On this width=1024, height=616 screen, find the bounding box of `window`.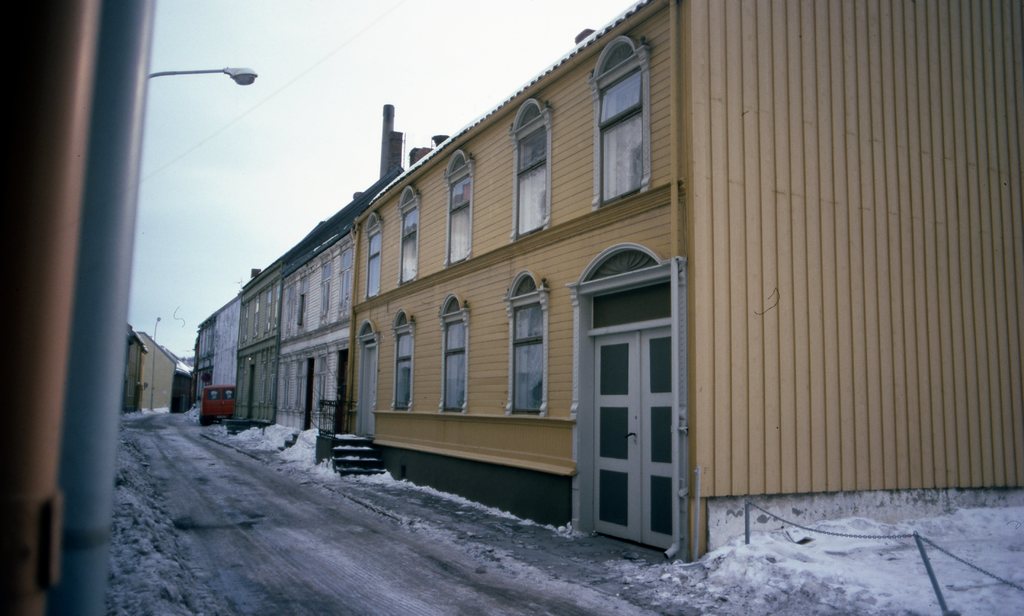
Bounding box: region(361, 227, 392, 307).
